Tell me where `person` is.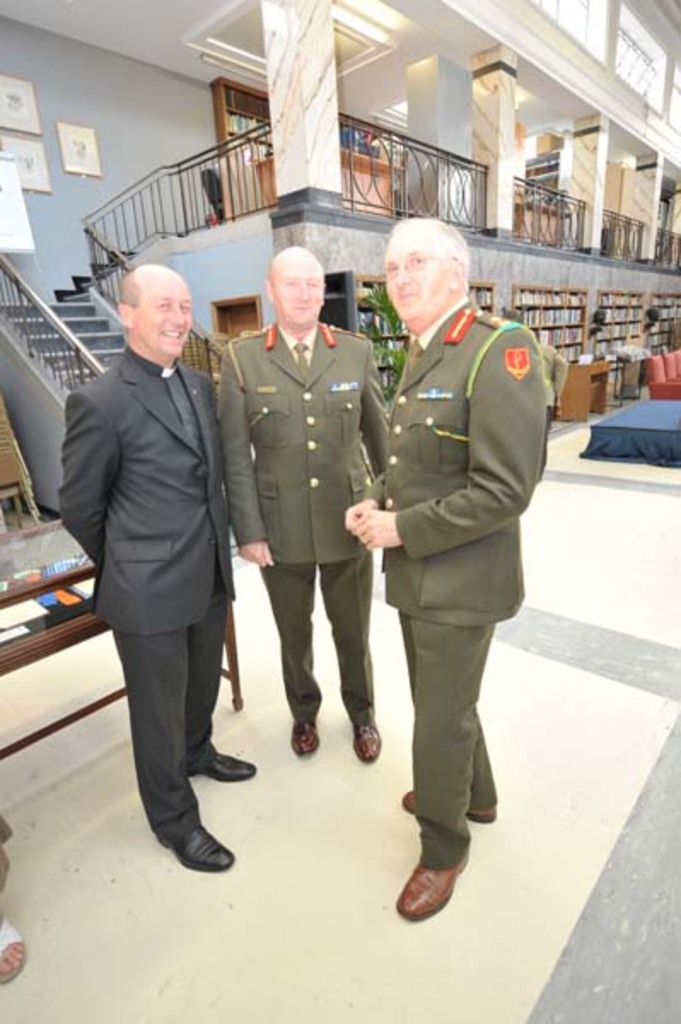
`person` is at (220,246,387,763).
